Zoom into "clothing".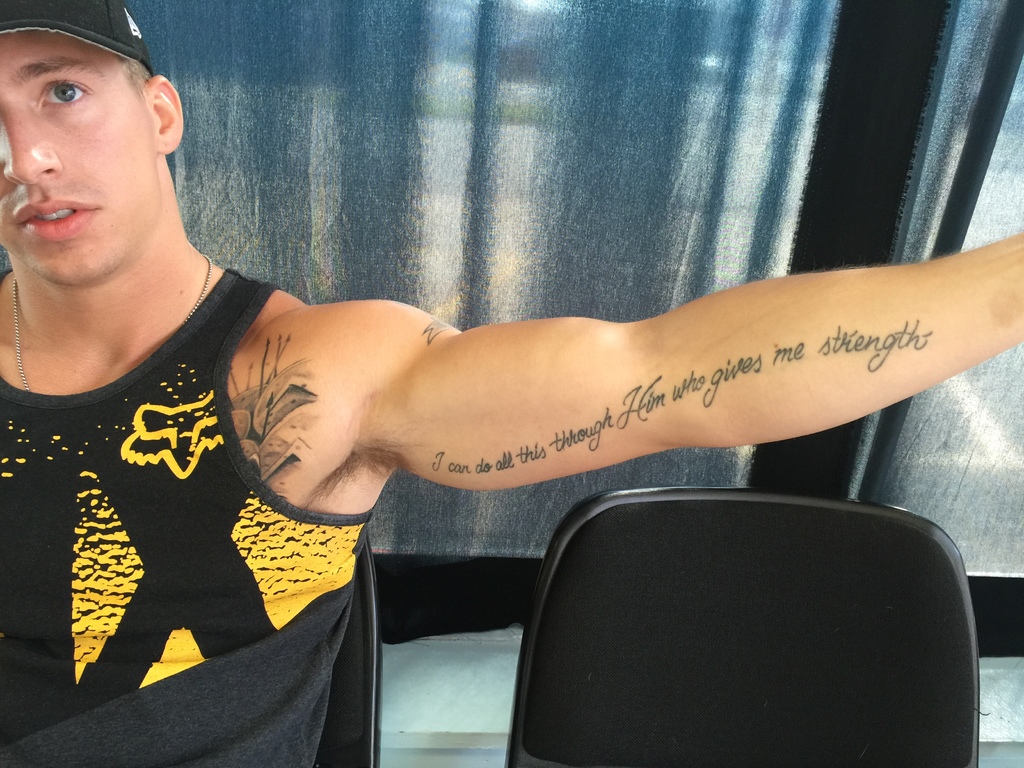
Zoom target: <box>0,266,373,767</box>.
